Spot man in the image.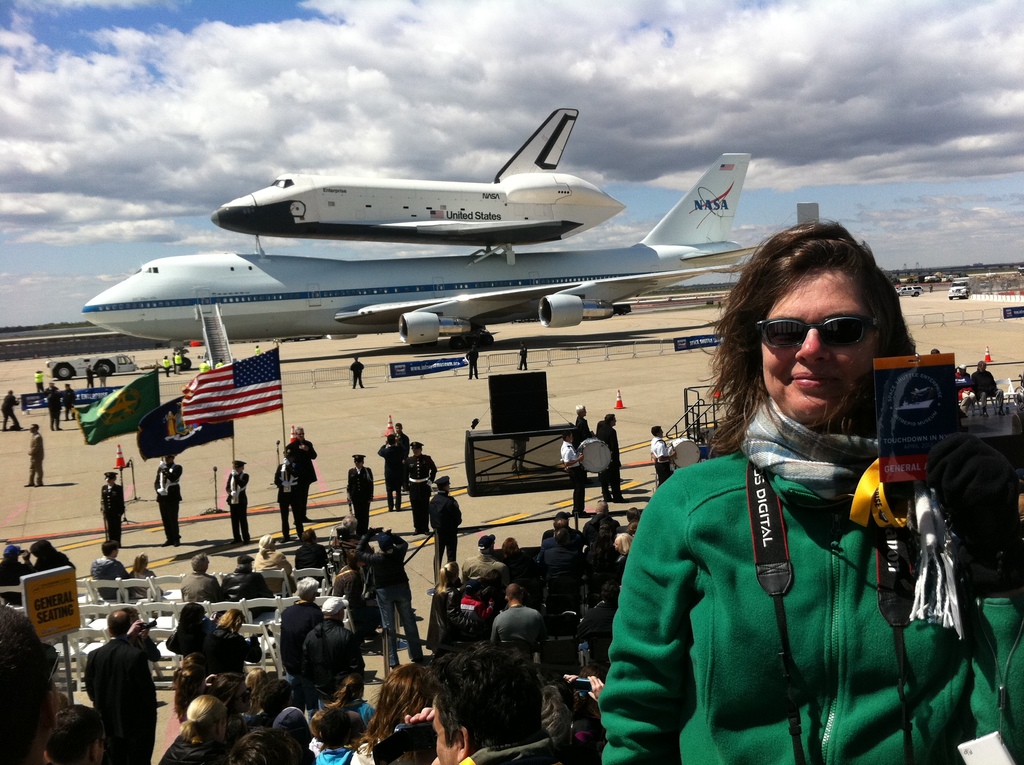
man found at (left=0, top=599, right=72, bottom=764).
